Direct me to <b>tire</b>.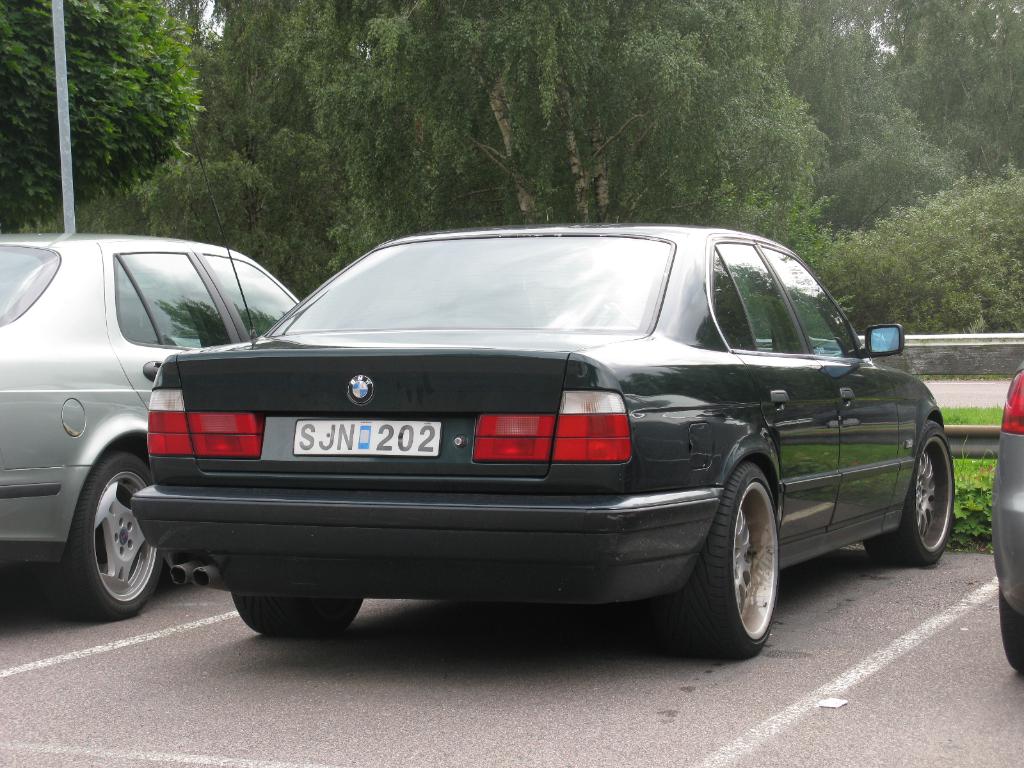
Direction: [684, 461, 799, 665].
